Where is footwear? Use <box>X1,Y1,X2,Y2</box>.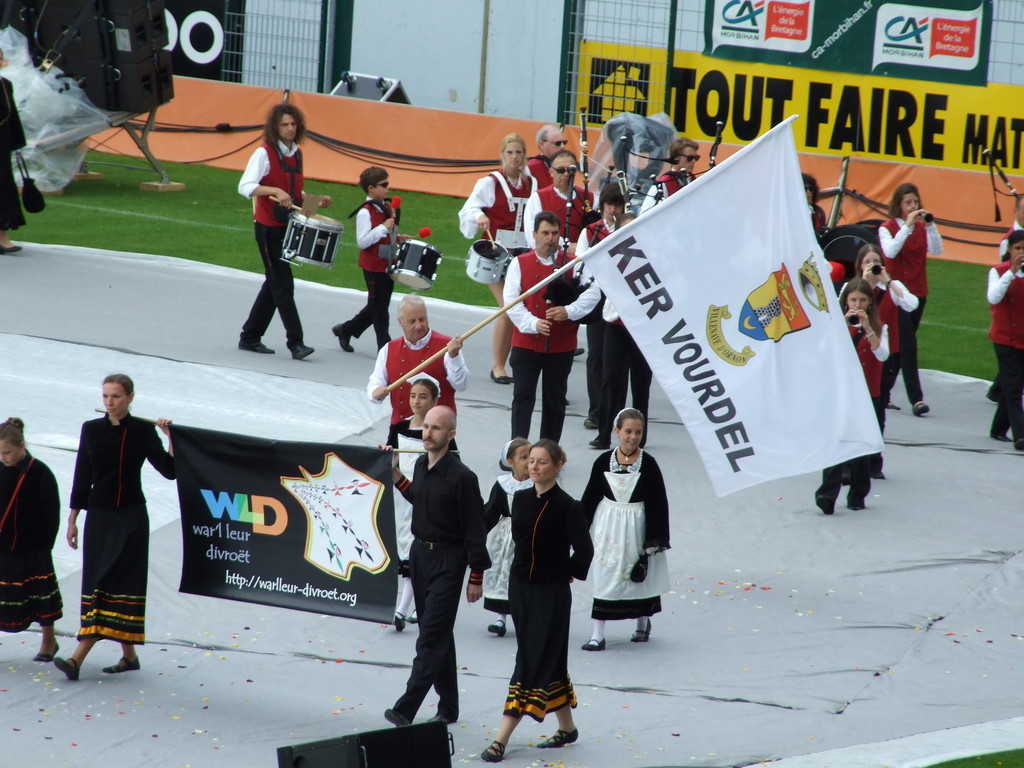
<box>0,241,28,259</box>.
